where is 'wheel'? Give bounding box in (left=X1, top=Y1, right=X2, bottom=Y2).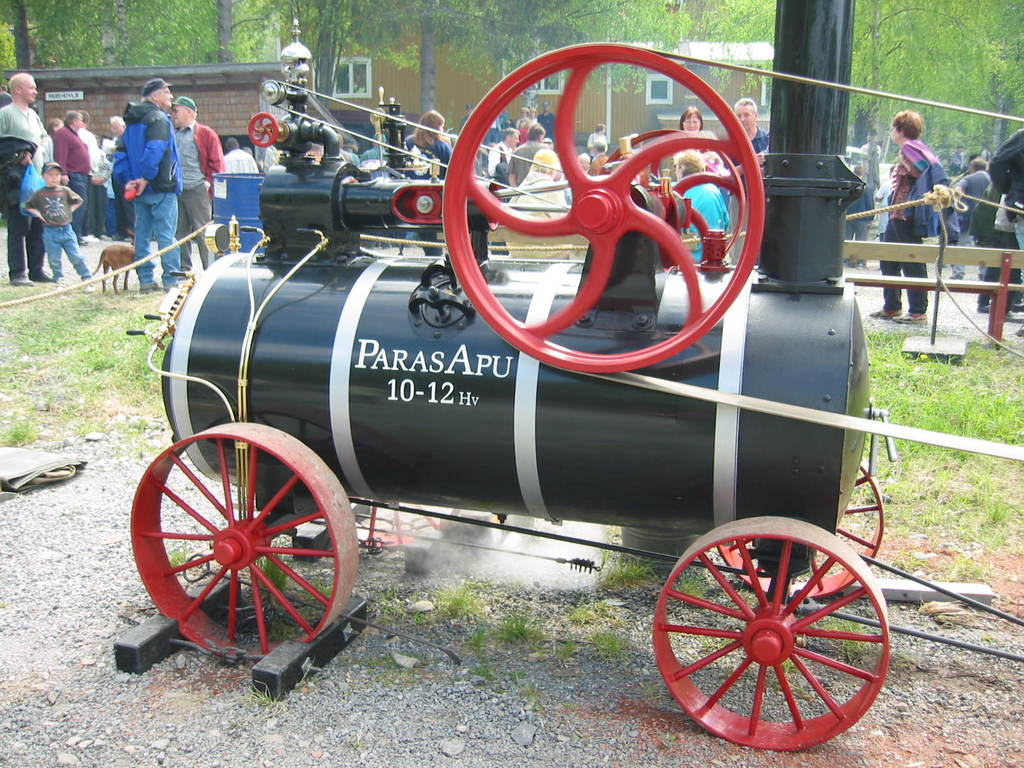
(left=347, top=500, right=465, bottom=550).
